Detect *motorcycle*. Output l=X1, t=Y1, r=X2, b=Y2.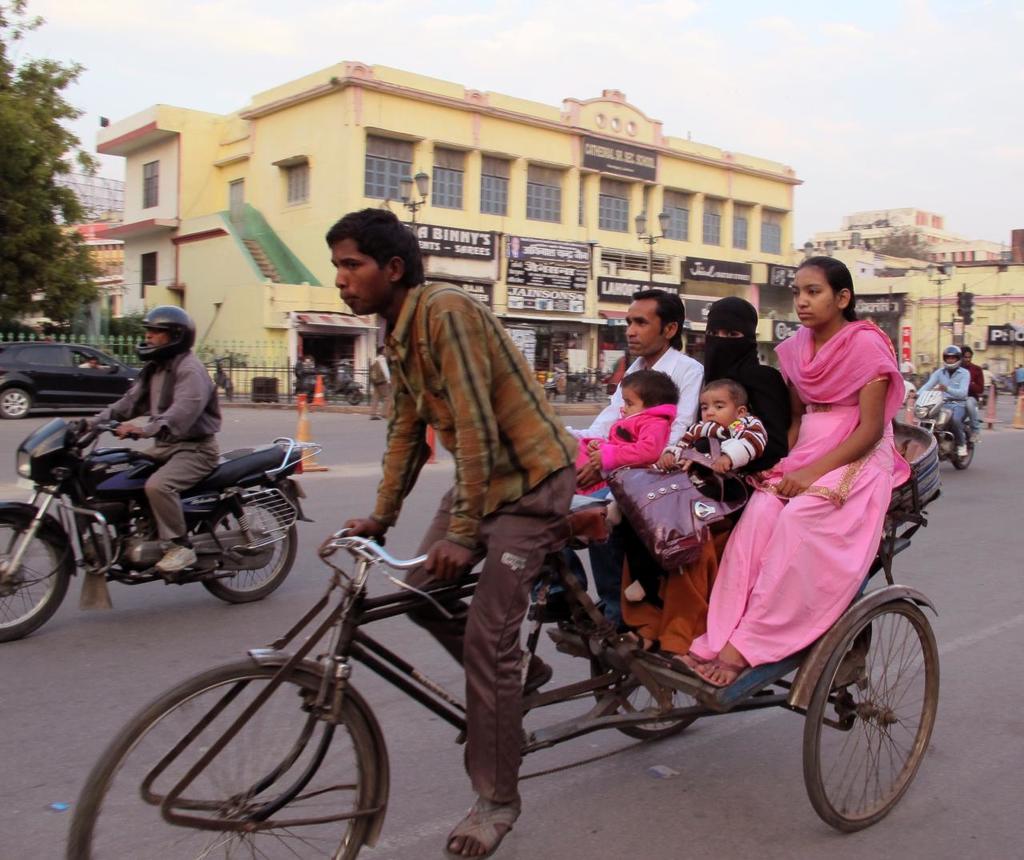
l=5, t=405, r=322, b=634.
